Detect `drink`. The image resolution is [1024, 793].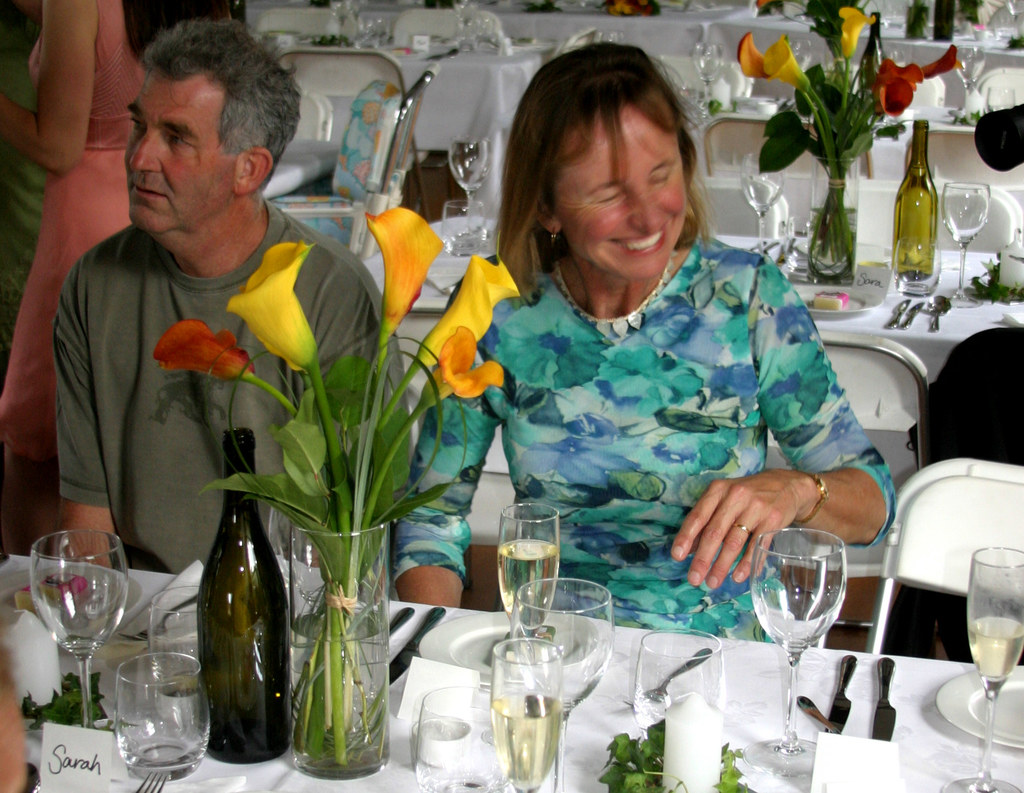
detection(971, 615, 1023, 680).
